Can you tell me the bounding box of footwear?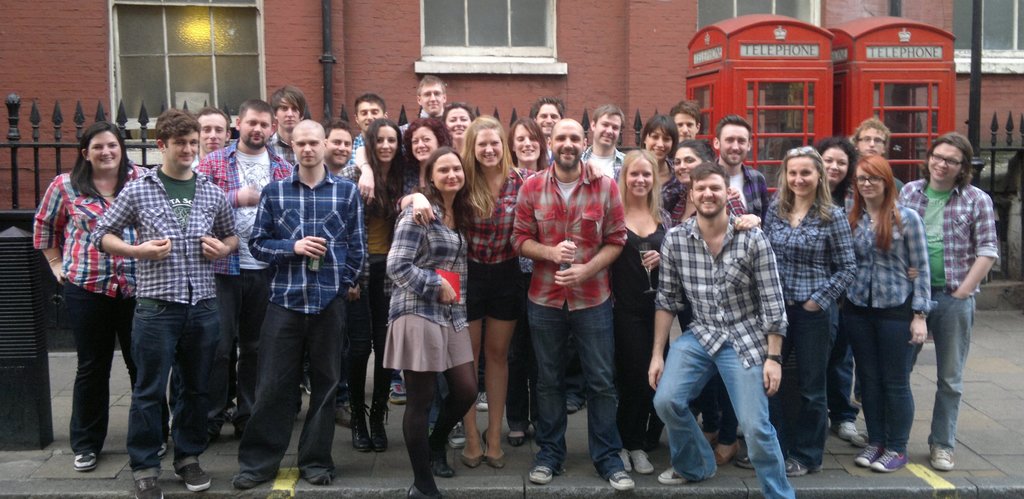
x1=156 y1=443 x2=168 y2=461.
